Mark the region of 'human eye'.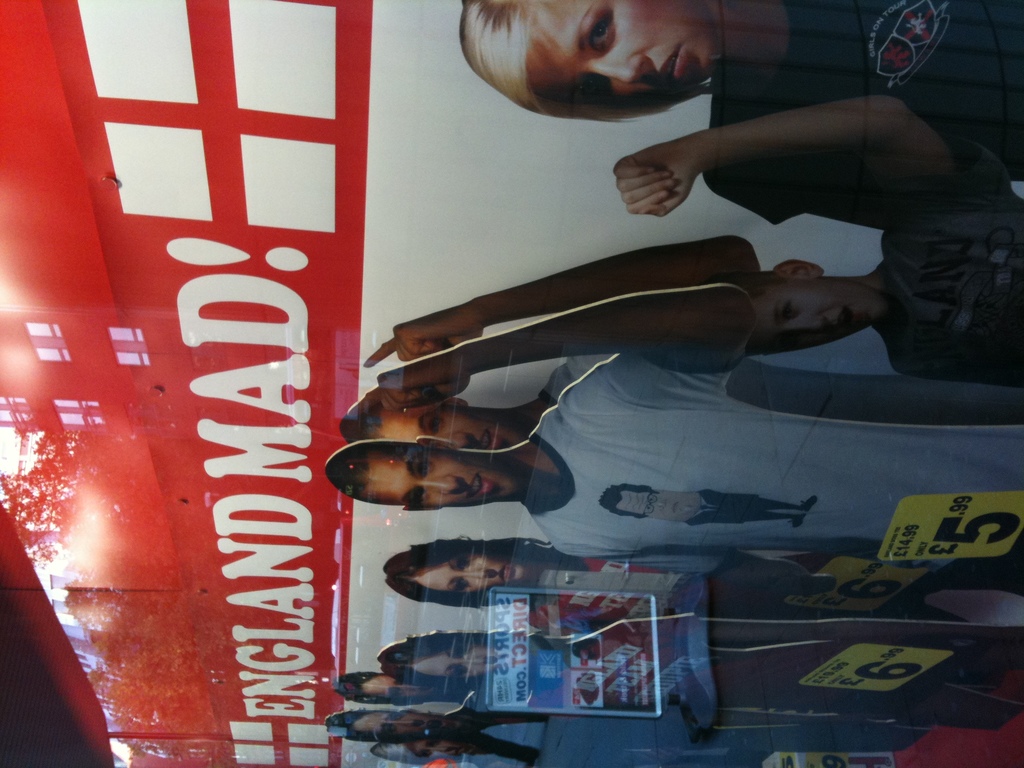
Region: <bbox>455, 553, 468, 570</bbox>.
